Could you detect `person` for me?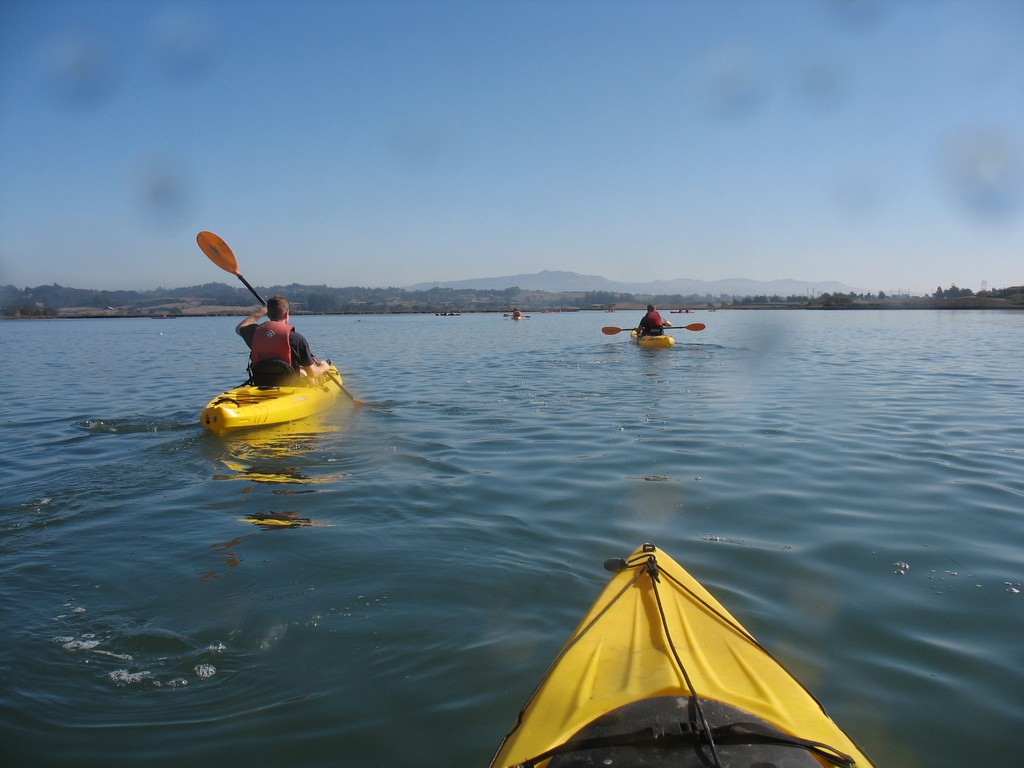
Detection result: box(637, 304, 669, 339).
